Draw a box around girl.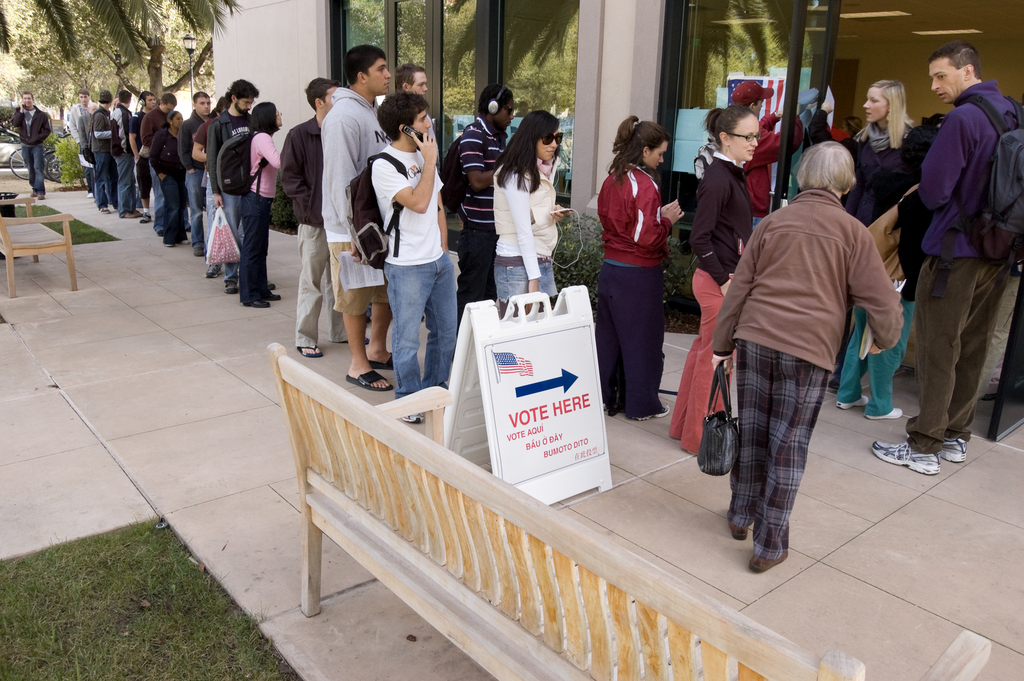
bbox=(502, 103, 565, 310).
